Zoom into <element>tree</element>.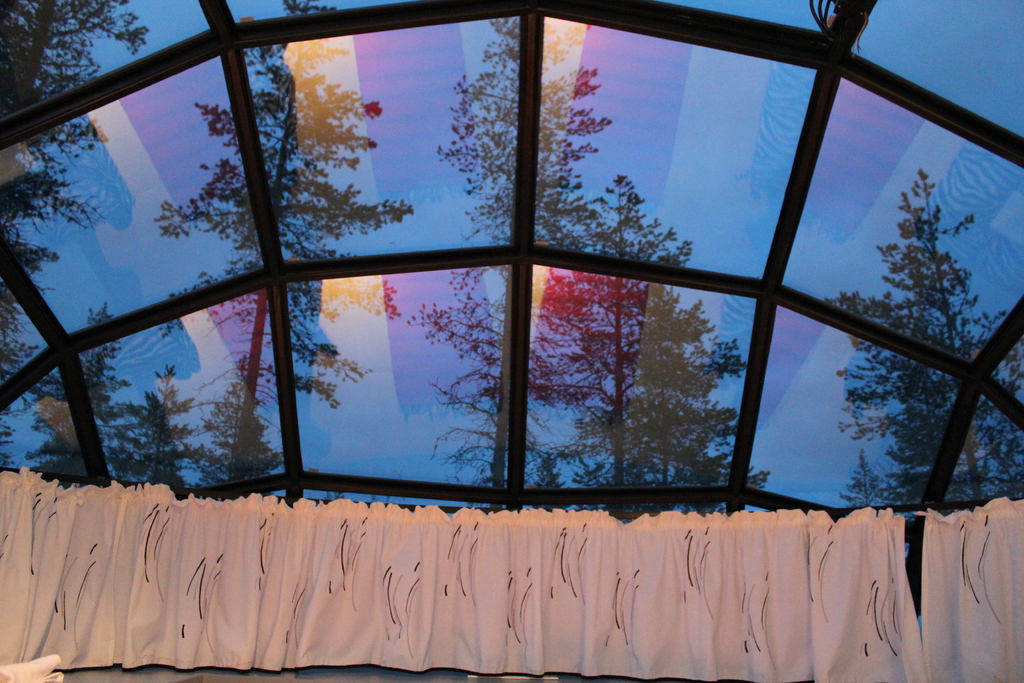
Zoom target: [531, 171, 694, 484].
